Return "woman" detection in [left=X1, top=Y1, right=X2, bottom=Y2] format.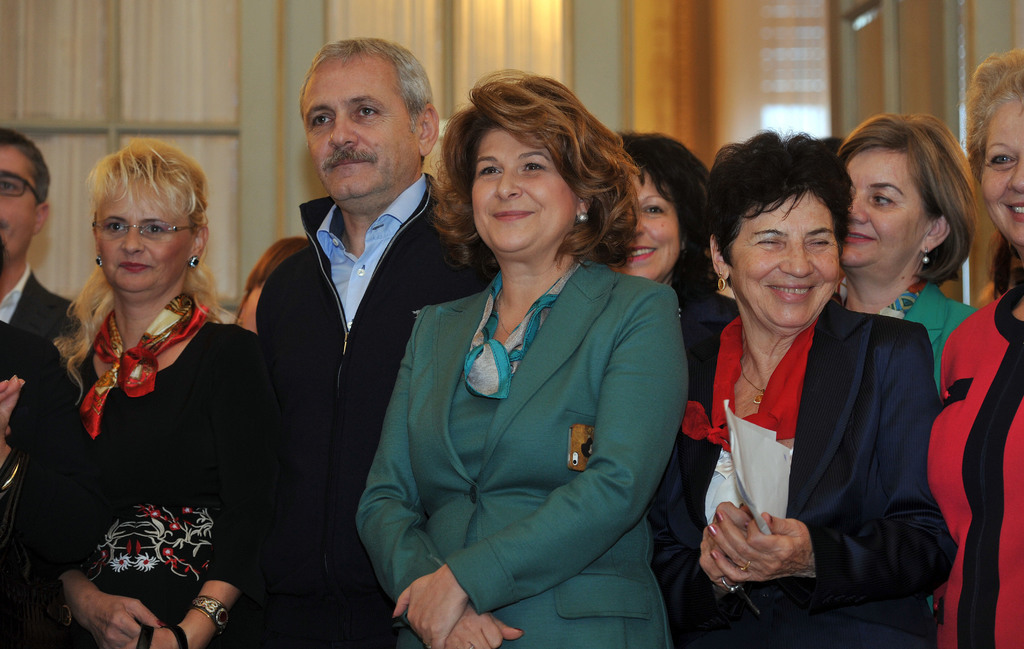
[left=15, top=133, right=292, bottom=648].
